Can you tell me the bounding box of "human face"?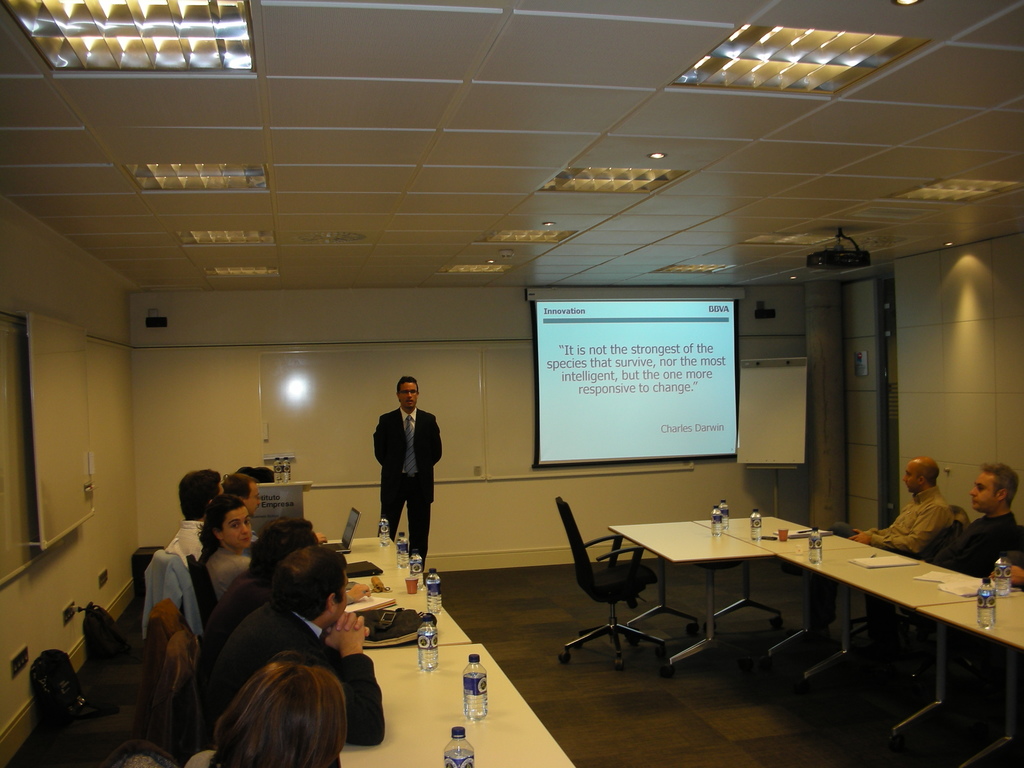
(900, 463, 916, 493).
